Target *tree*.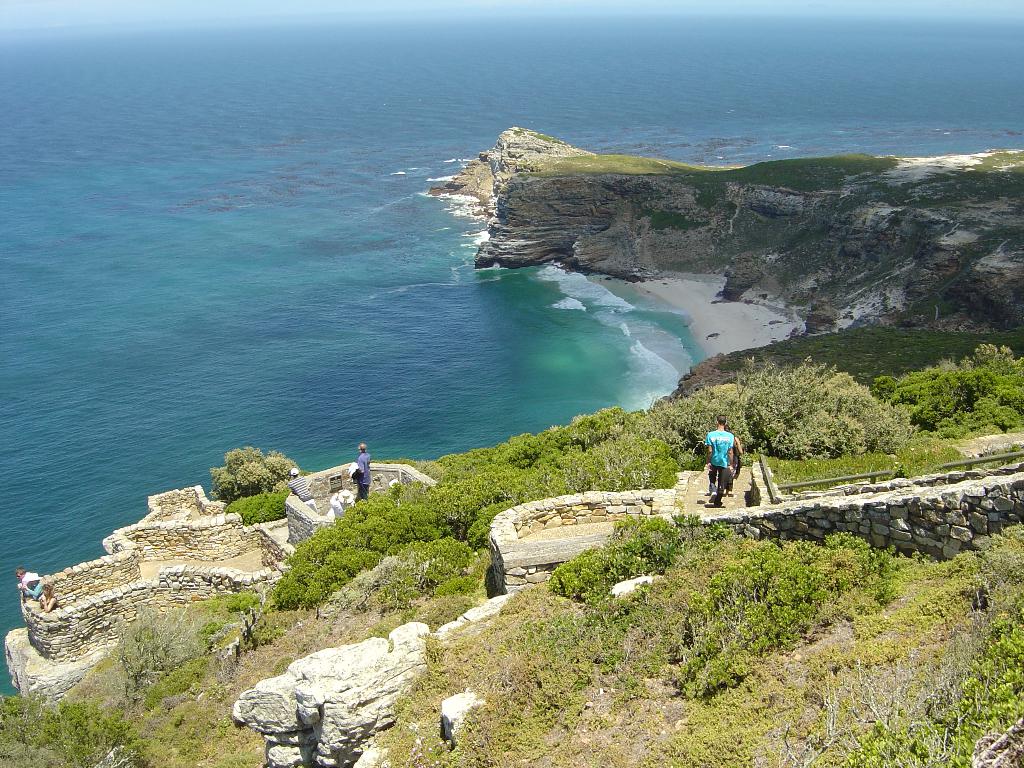
Target region: 209:440:294:538.
